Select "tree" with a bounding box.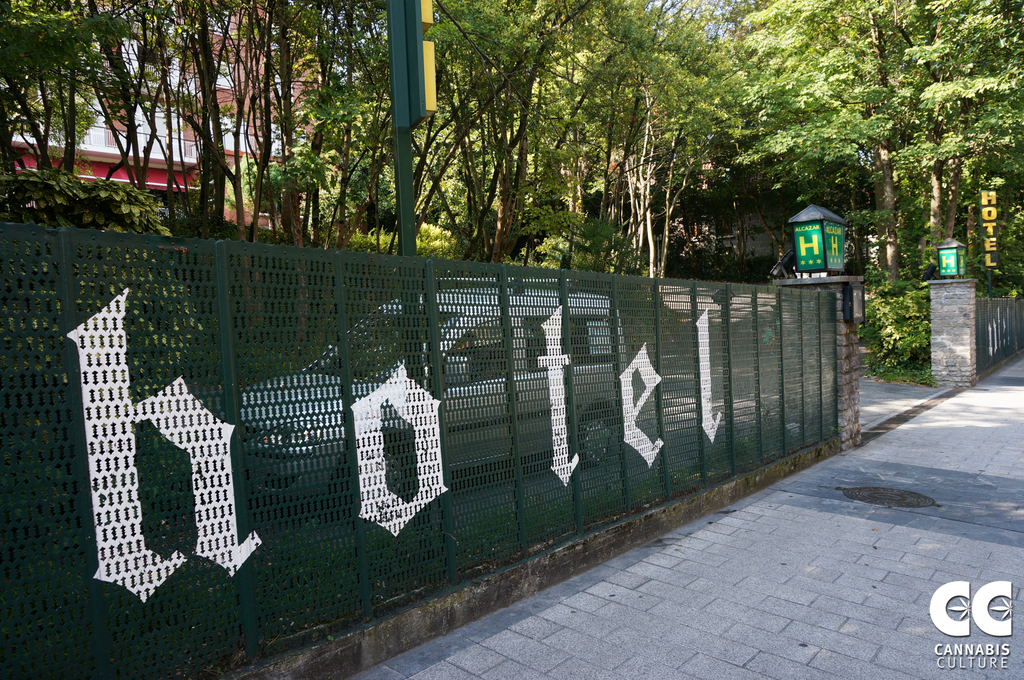
bbox(49, 0, 179, 282).
